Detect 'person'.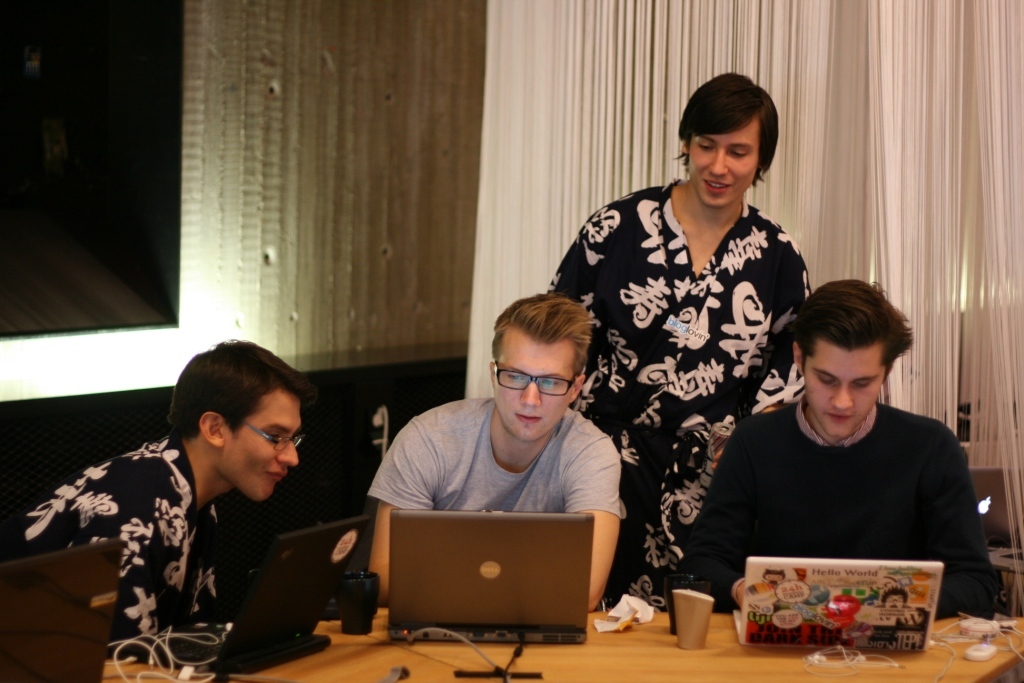
Detected at {"x1": 676, "y1": 273, "x2": 992, "y2": 611}.
